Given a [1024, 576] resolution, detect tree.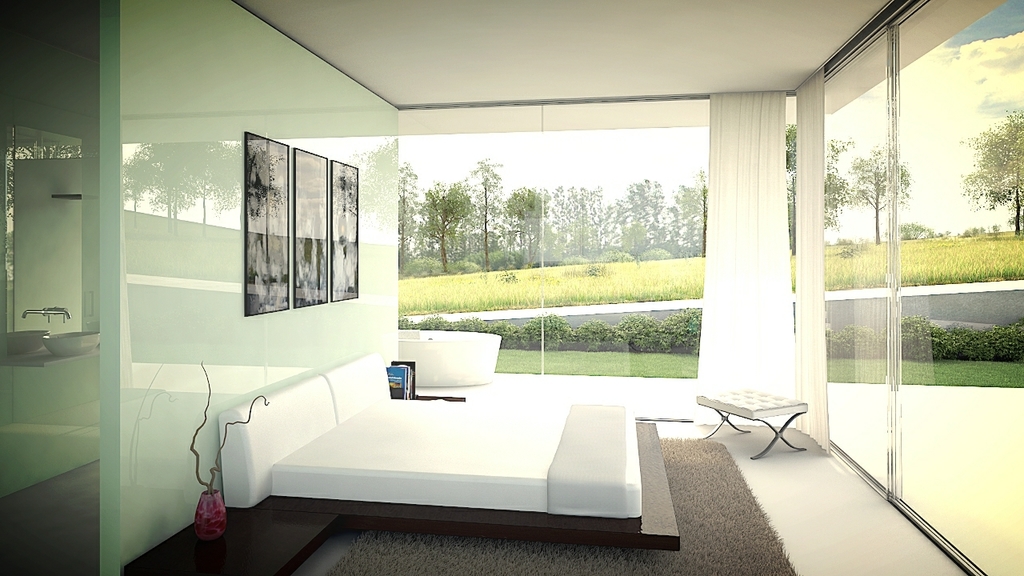
469 155 498 265.
